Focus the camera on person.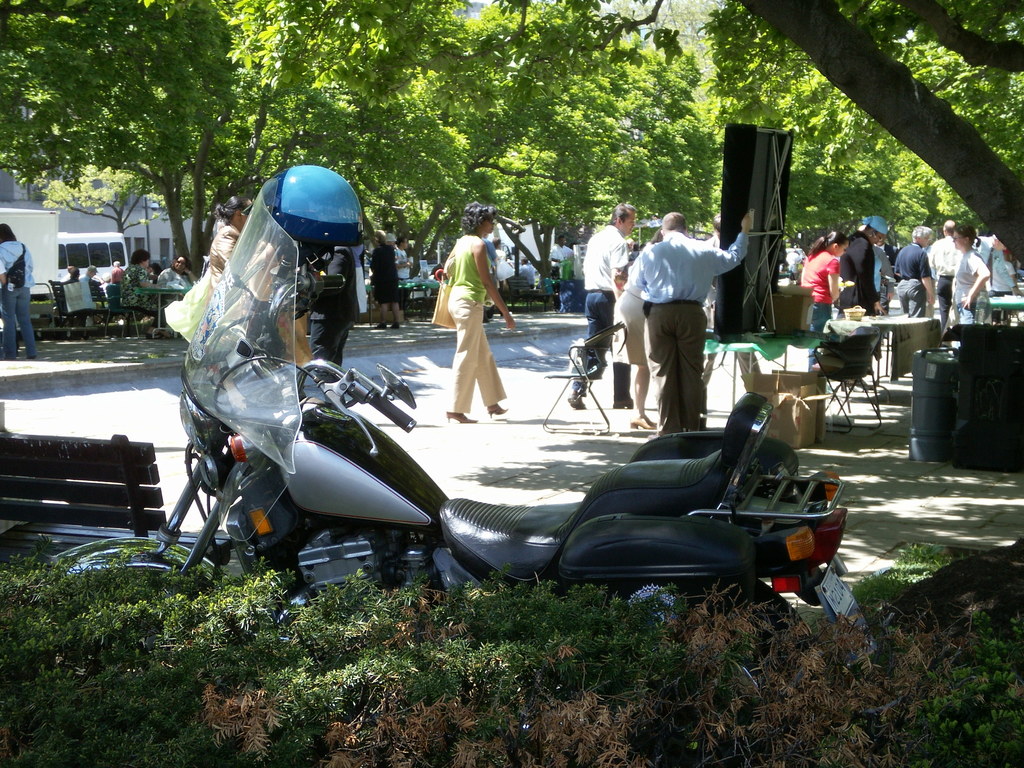
Focus region: select_region(116, 245, 164, 322).
